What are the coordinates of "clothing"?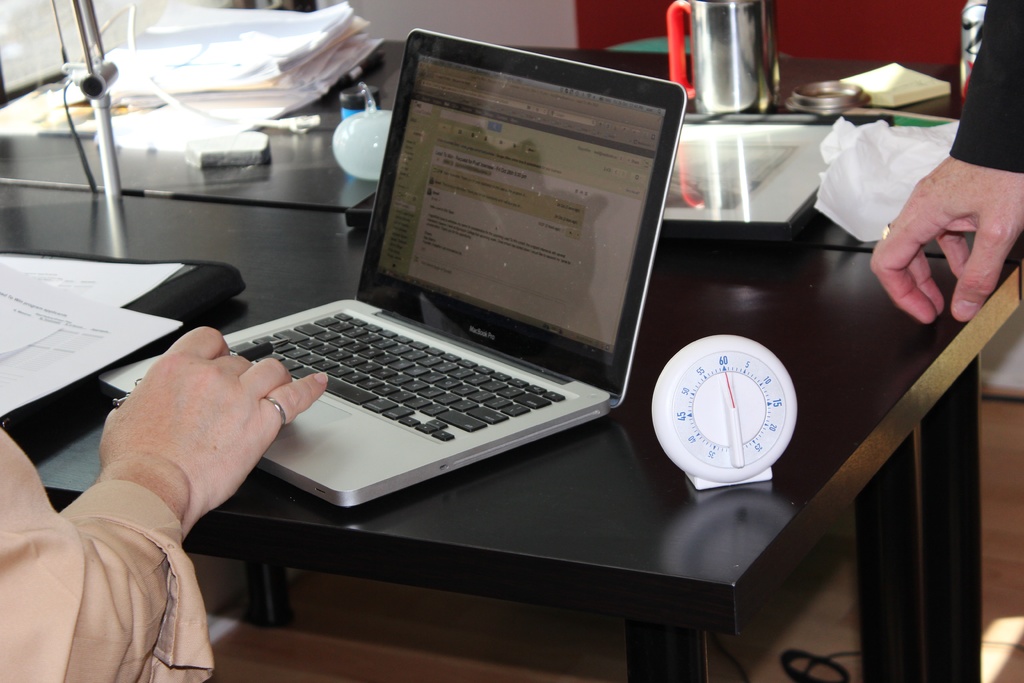
locate(0, 425, 214, 676).
